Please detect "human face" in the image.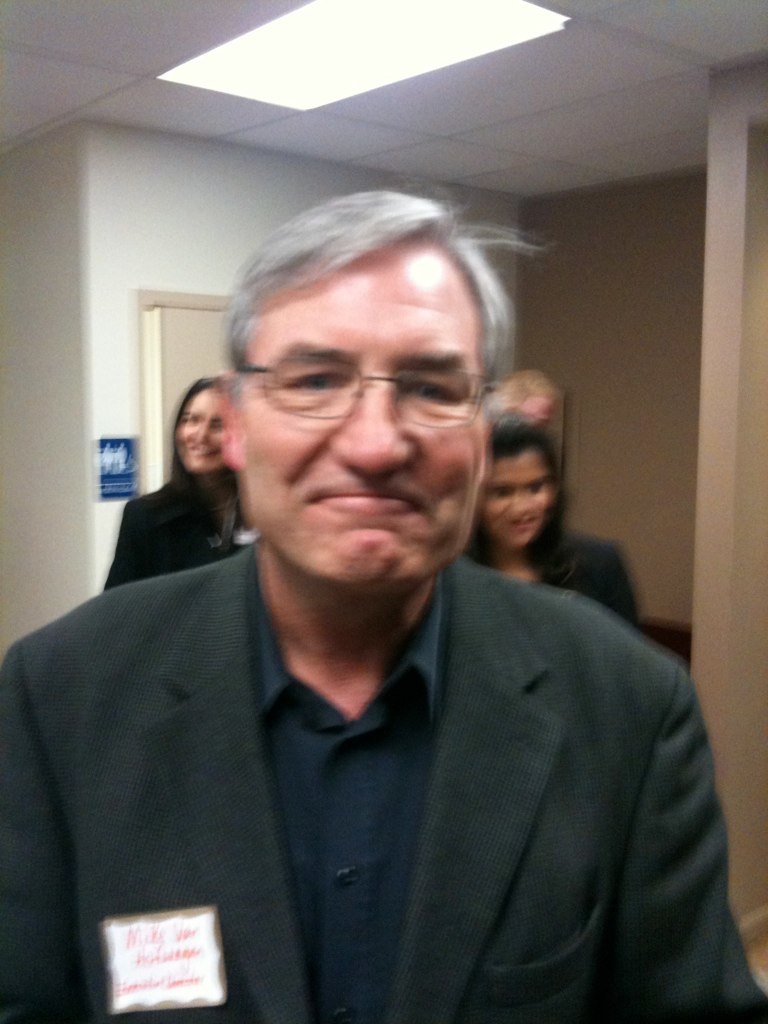
[237,237,489,590].
